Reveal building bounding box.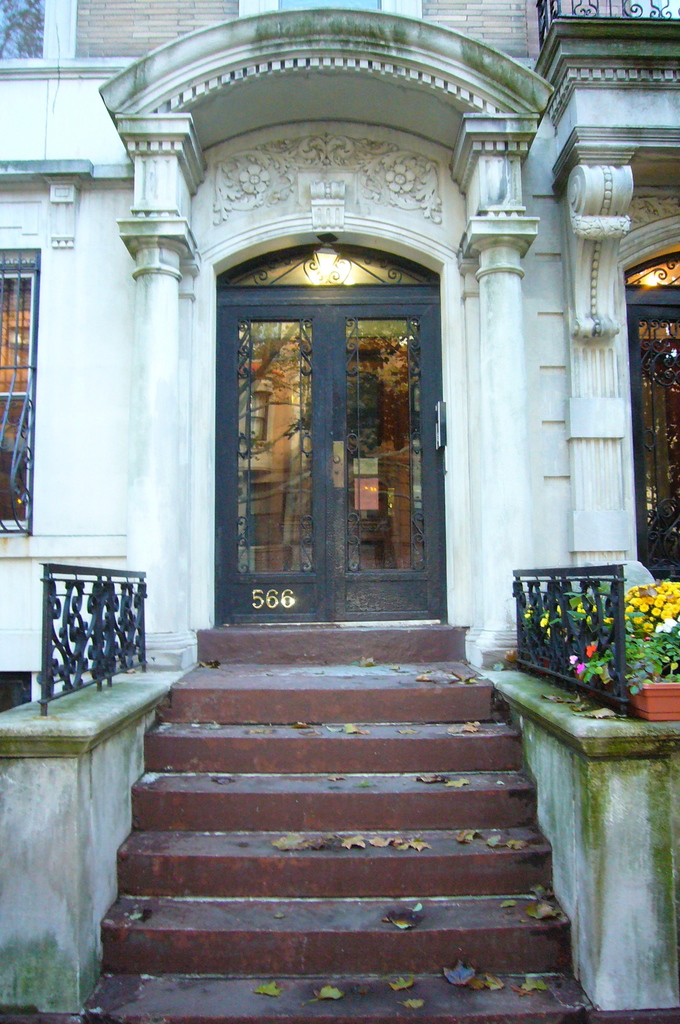
Revealed: {"x1": 0, "y1": 0, "x2": 679, "y2": 711}.
